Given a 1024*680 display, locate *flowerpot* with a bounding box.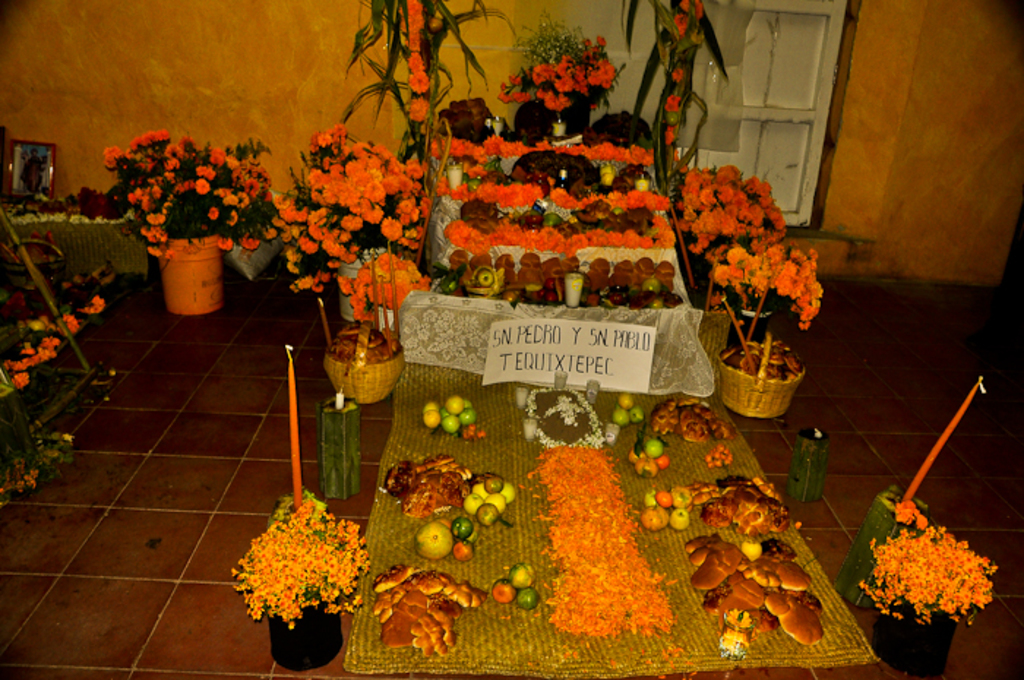
Located: <box>140,221,230,307</box>.
